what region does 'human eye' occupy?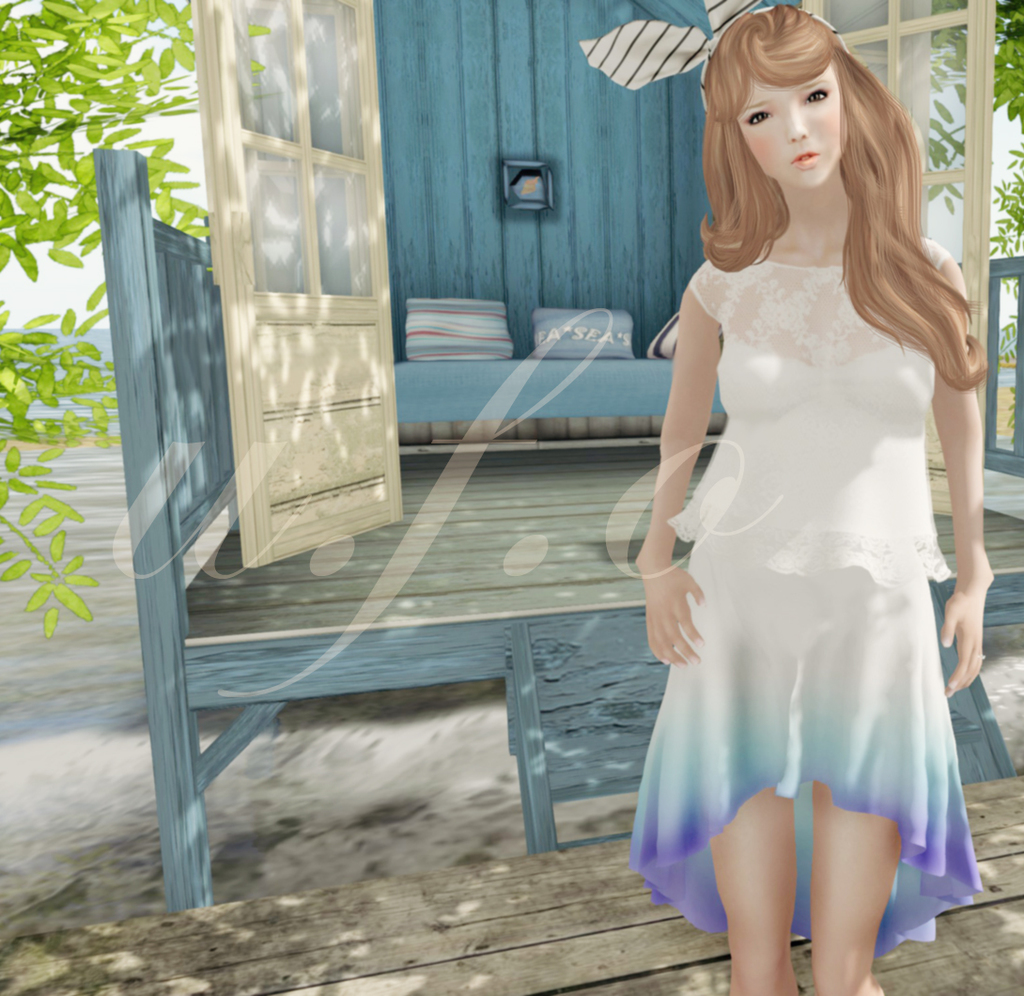
(left=746, top=106, right=775, bottom=127).
